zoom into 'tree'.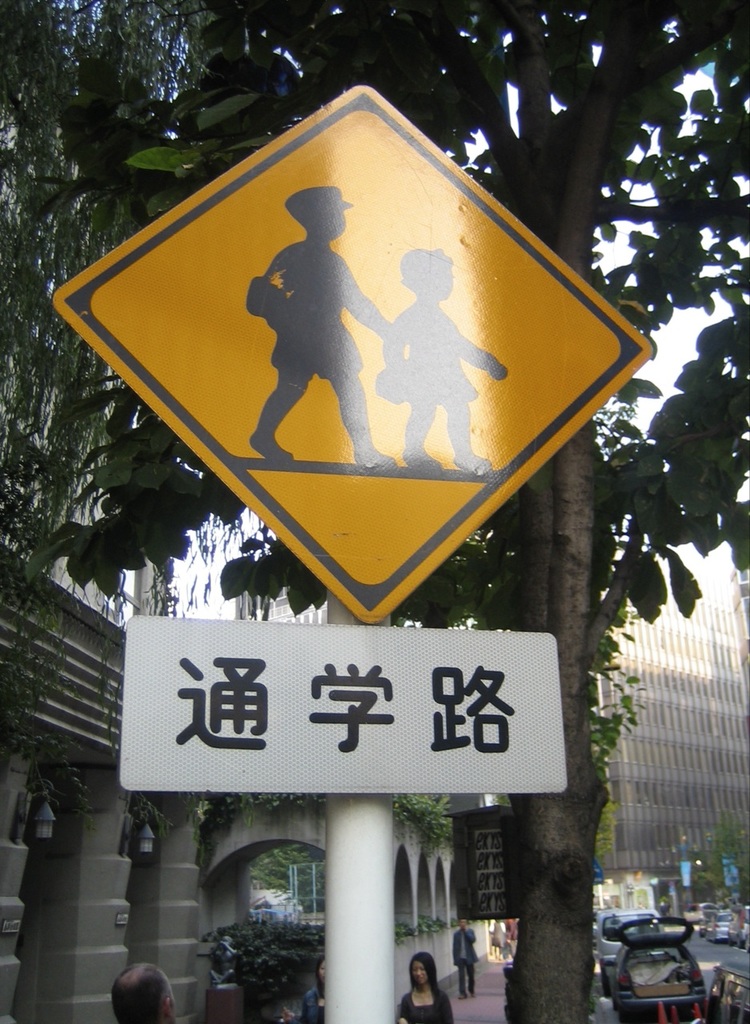
Zoom target: locate(592, 798, 616, 861).
